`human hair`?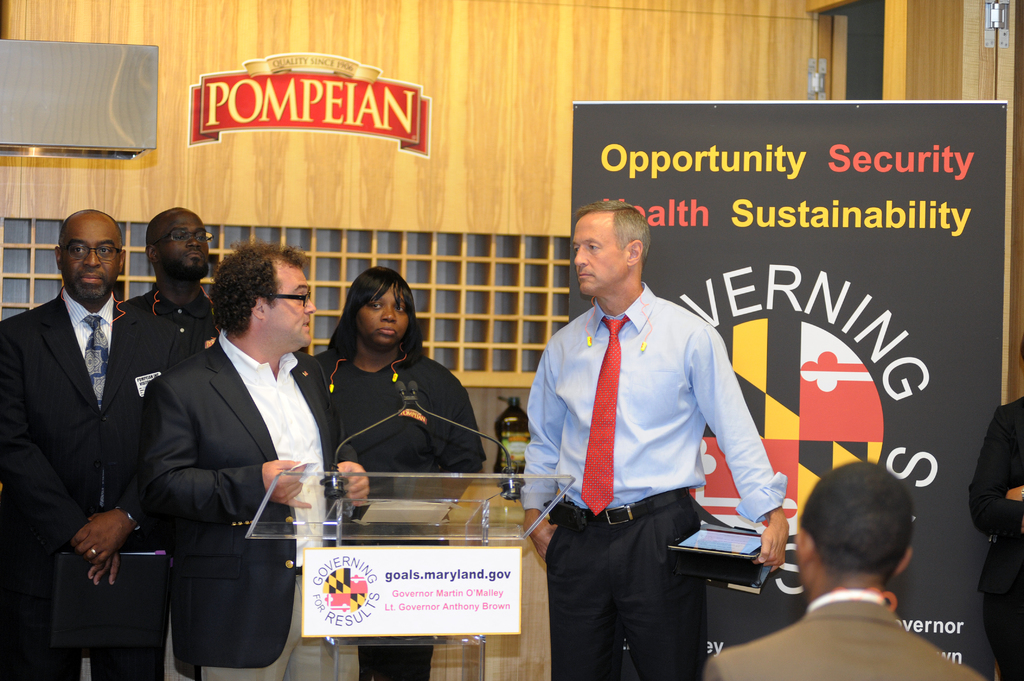
select_region(209, 241, 307, 337)
